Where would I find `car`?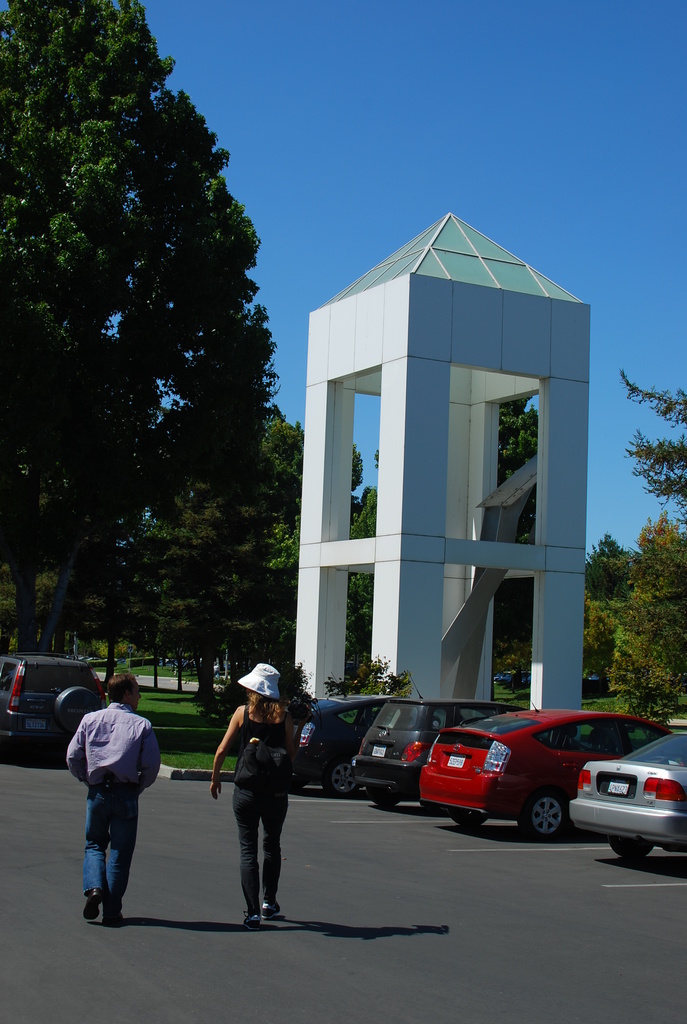
At <box>347,669,517,812</box>.
